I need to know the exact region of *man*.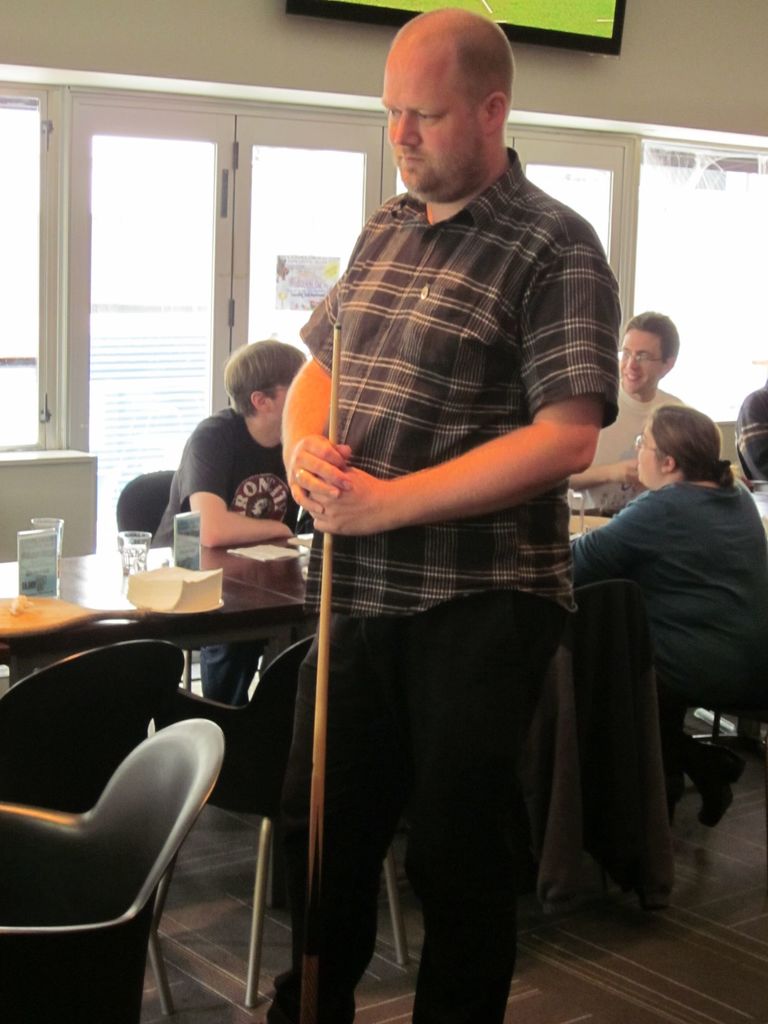
Region: [x1=734, y1=375, x2=767, y2=483].
